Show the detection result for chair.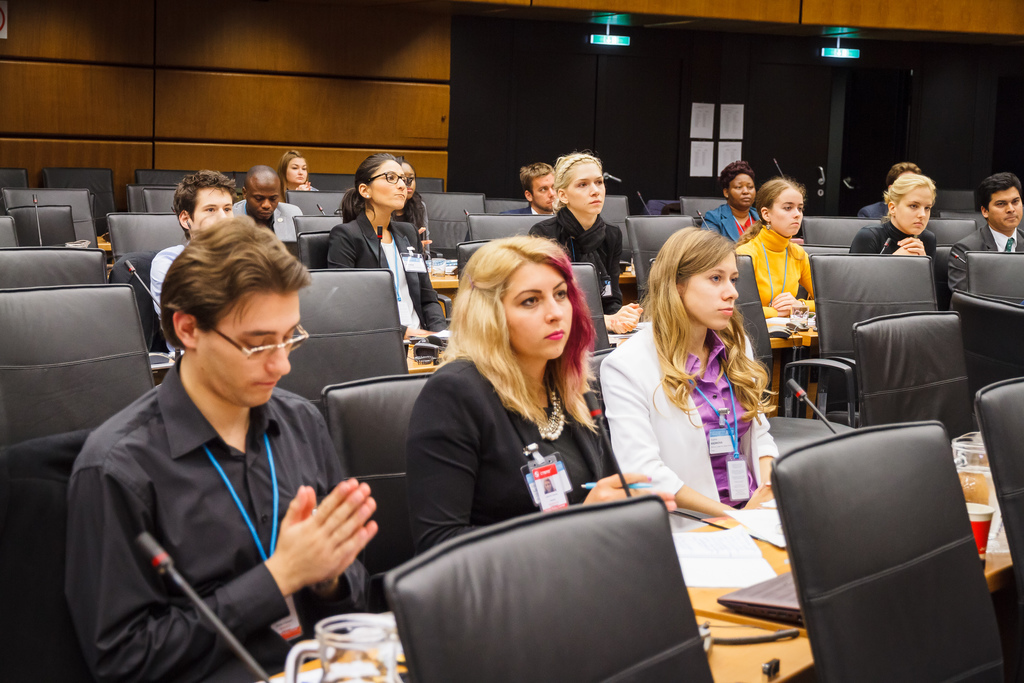
(465, 211, 559, 238).
